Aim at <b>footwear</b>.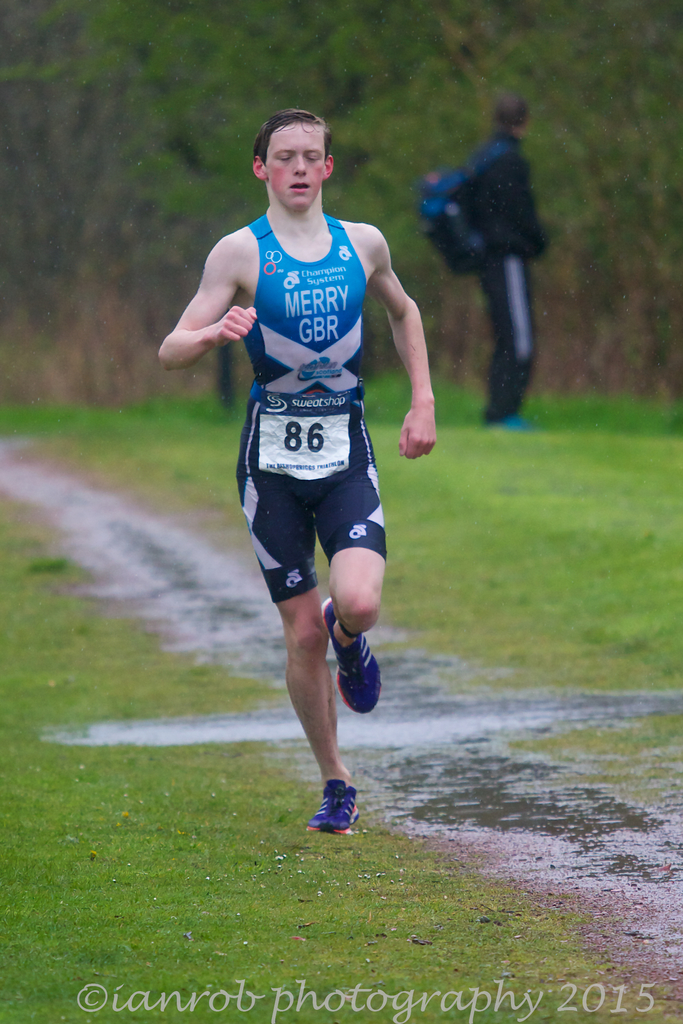
Aimed at BBox(301, 787, 365, 840).
